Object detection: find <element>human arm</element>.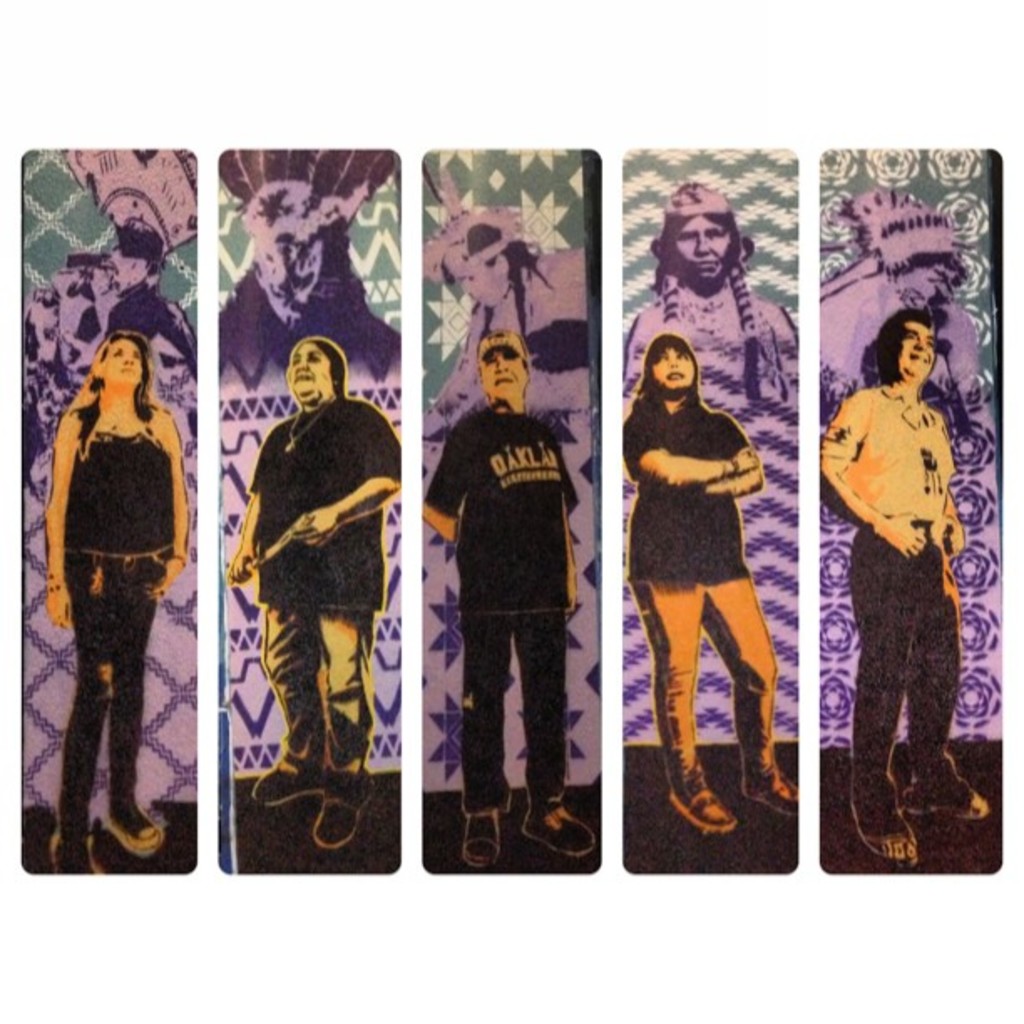
[left=293, top=405, right=402, bottom=544].
